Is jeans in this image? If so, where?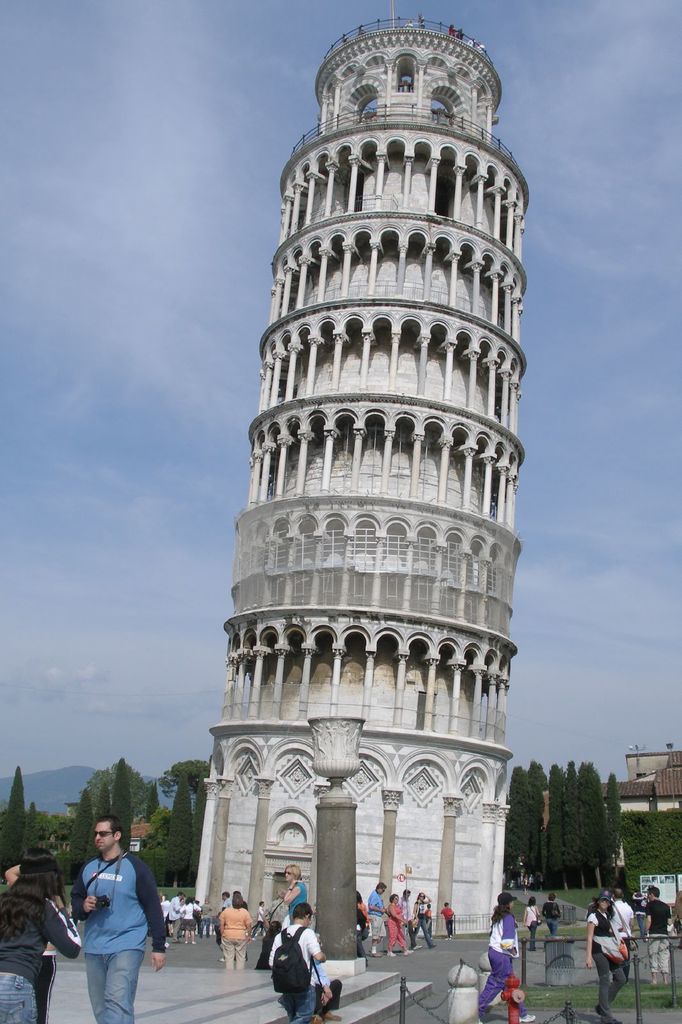
Yes, at 223, 941, 248, 975.
